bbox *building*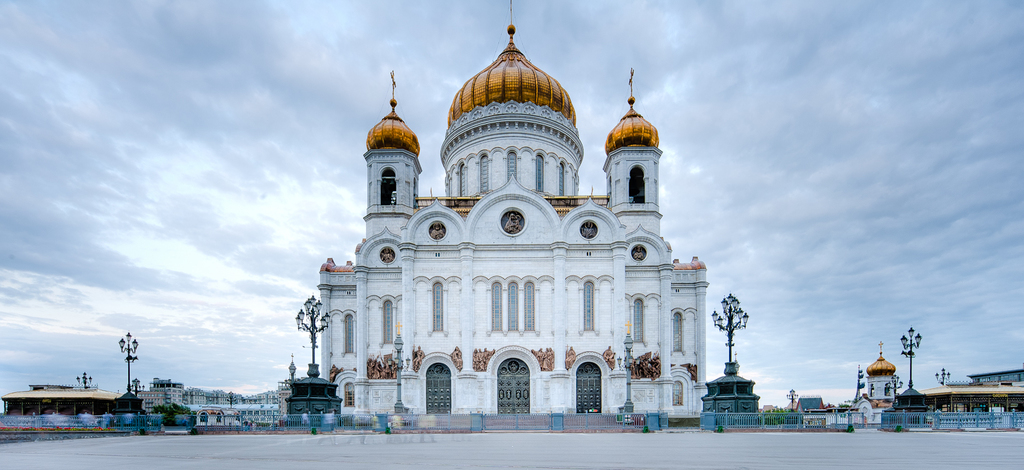
(x1=316, y1=23, x2=709, y2=430)
